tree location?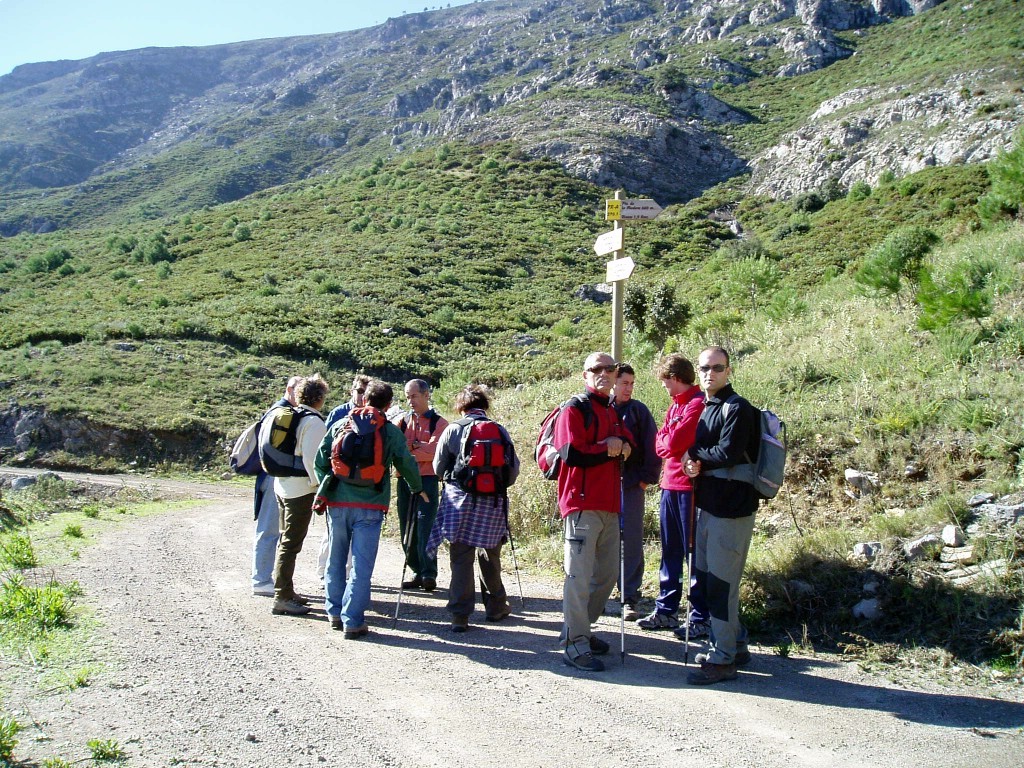
select_region(841, 177, 874, 198)
